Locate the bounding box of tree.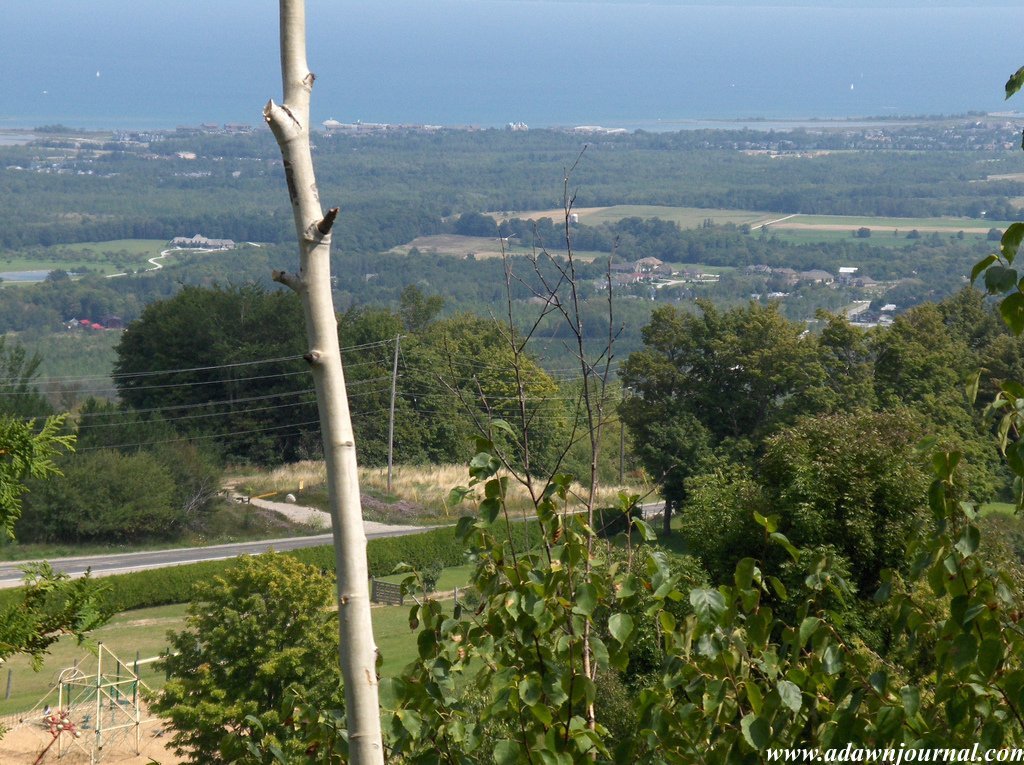
Bounding box: [399, 290, 597, 461].
